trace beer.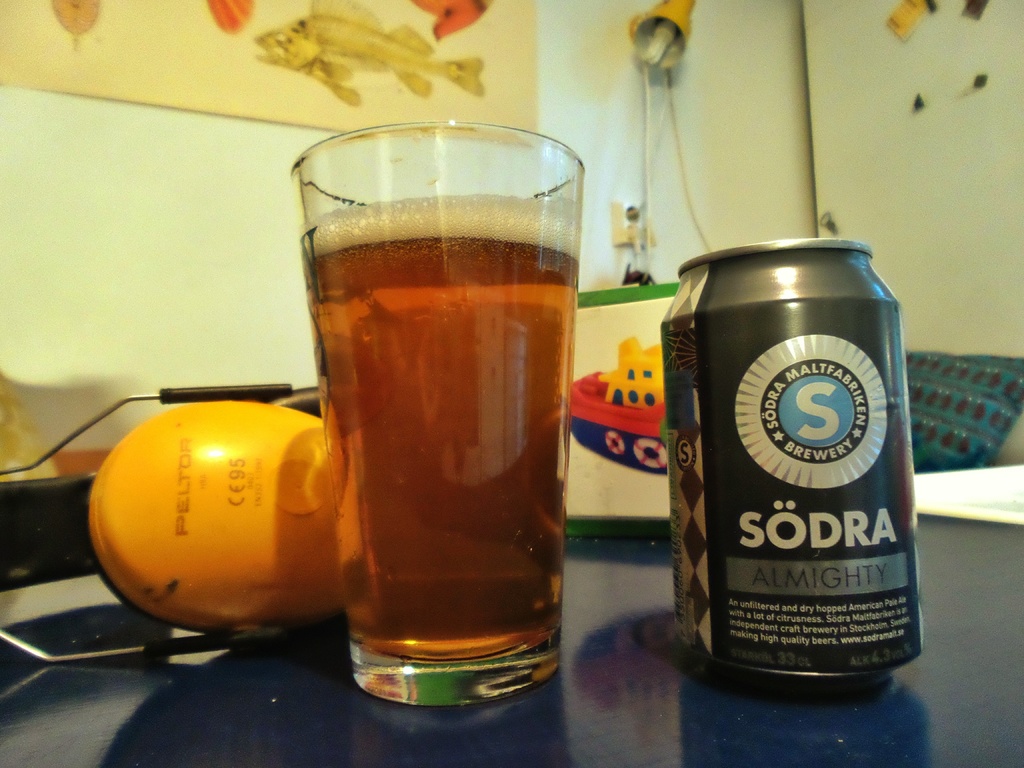
Traced to pyautogui.locateOnScreen(659, 245, 922, 688).
